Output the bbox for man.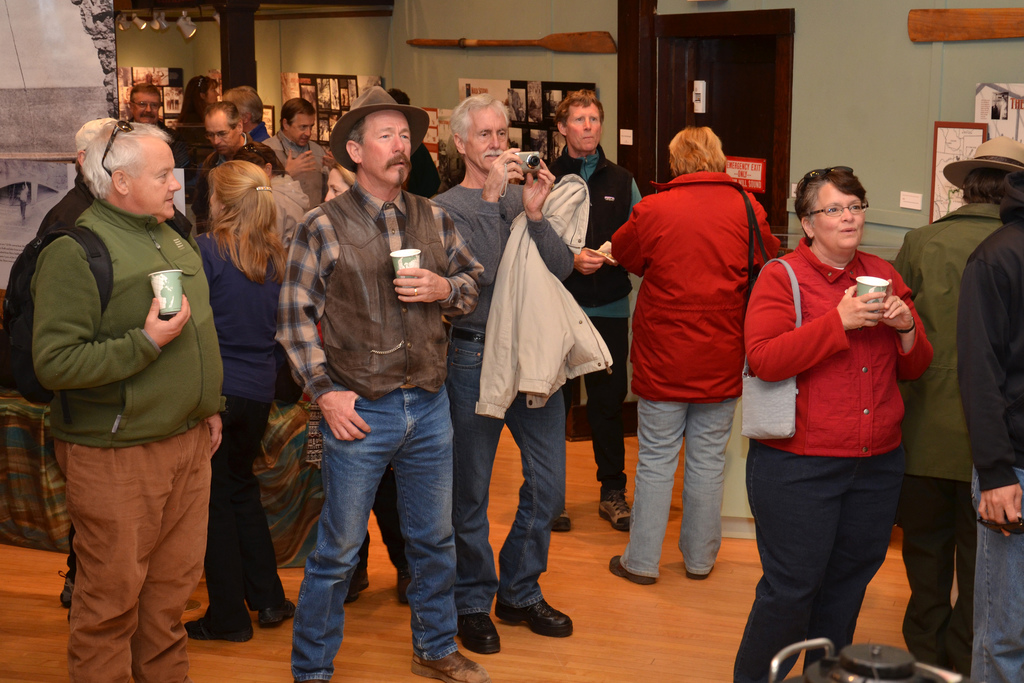
detection(186, 102, 287, 218).
